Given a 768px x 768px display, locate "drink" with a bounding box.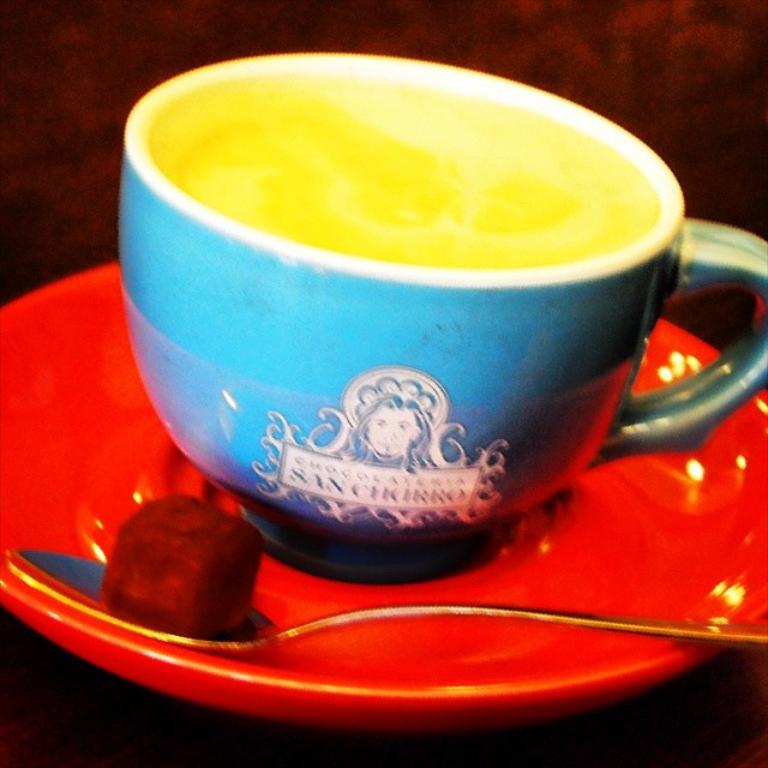
Located: rect(146, 71, 658, 264).
